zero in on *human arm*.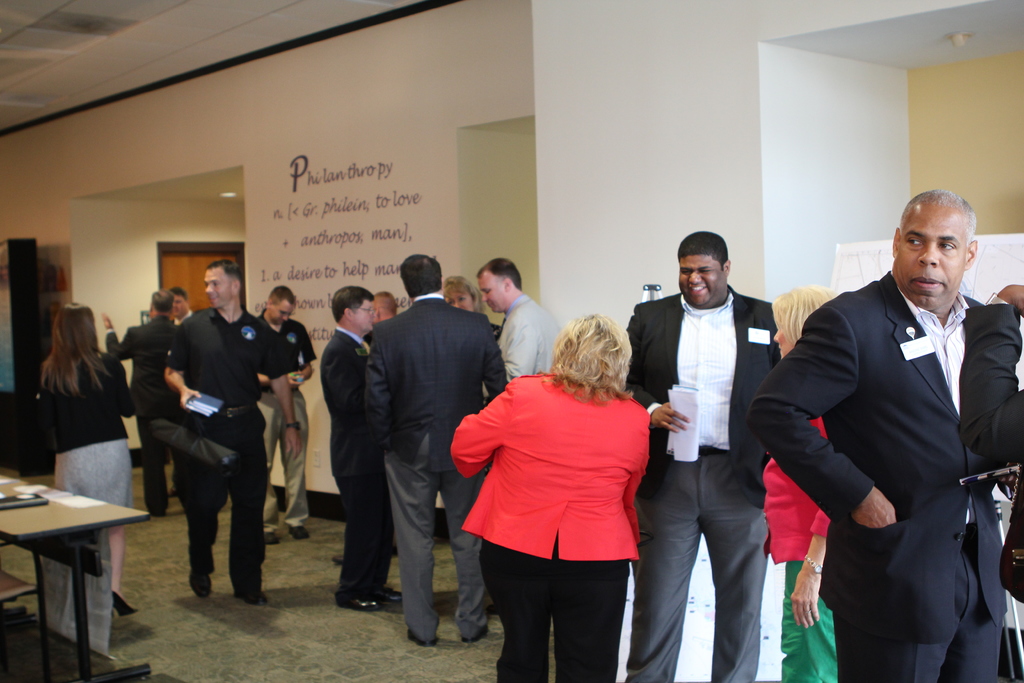
Zeroed in: region(612, 304, 689, 434).
